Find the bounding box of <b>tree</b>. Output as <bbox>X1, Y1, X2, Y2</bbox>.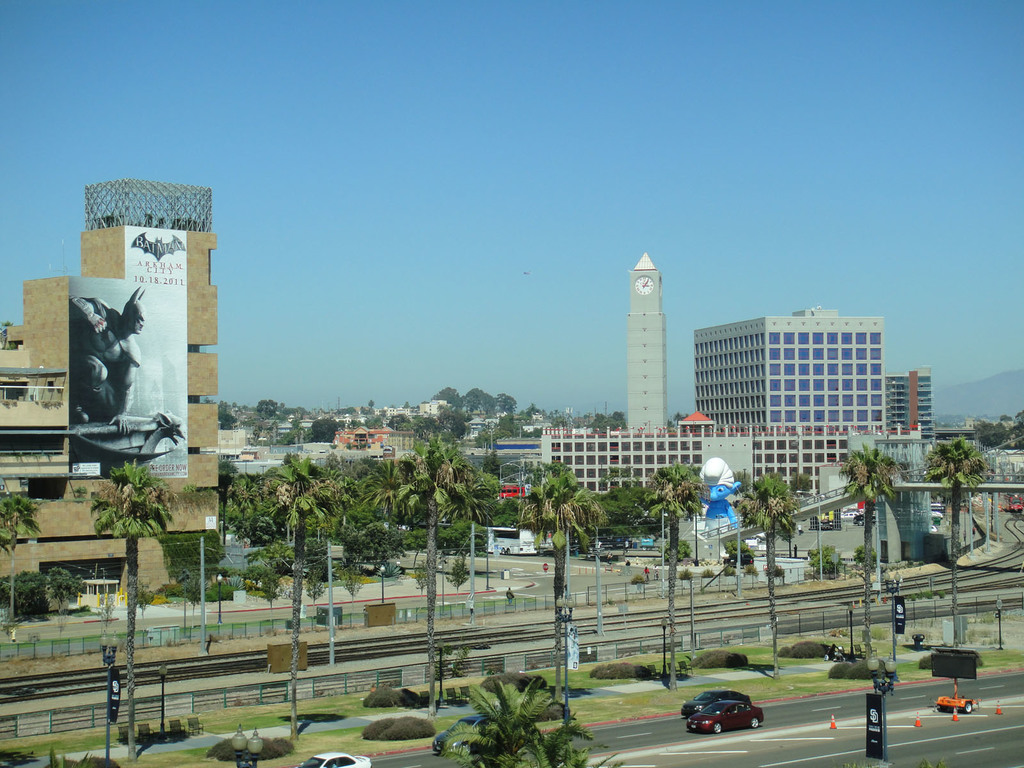
<bbox>522, 456, 608, 664</bbox>.
